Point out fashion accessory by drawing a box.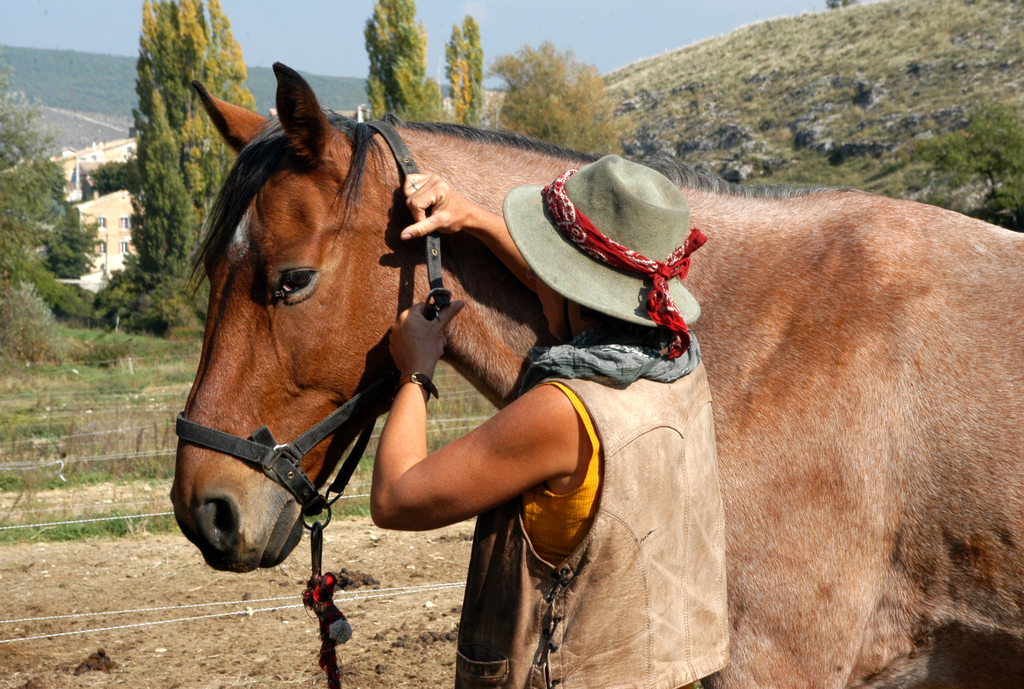
(left=399, top=369, right=440, bottom=400).
